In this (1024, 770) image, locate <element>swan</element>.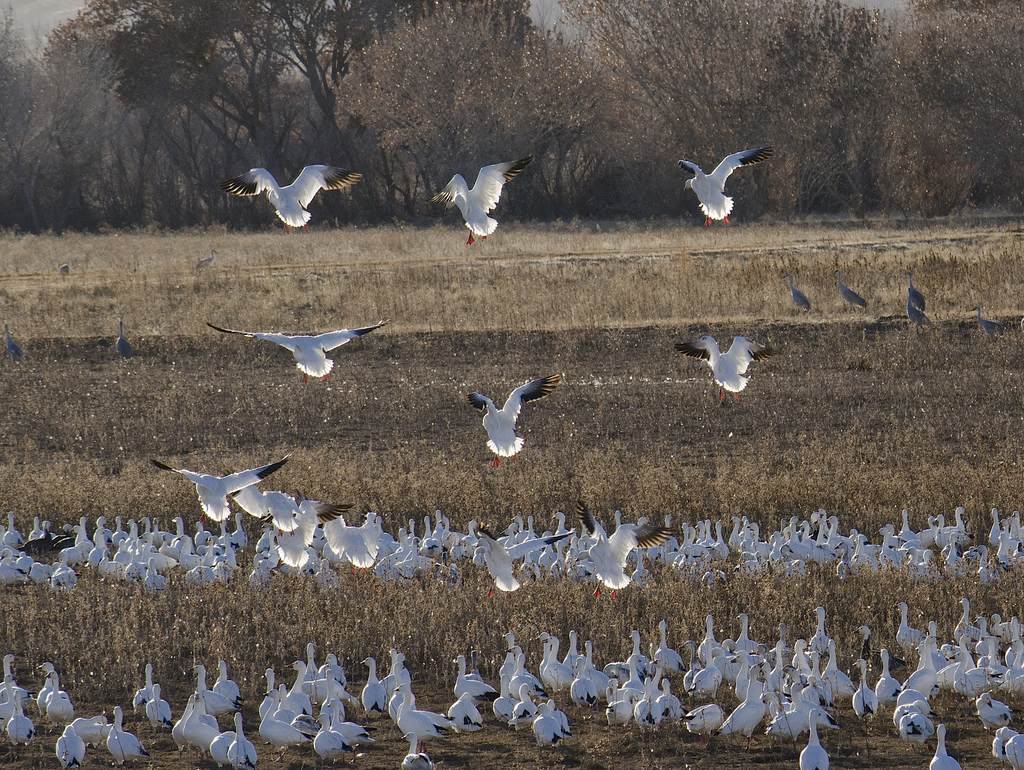
Bounding box: x1=552 y1=698 x2=570 y2=735.
